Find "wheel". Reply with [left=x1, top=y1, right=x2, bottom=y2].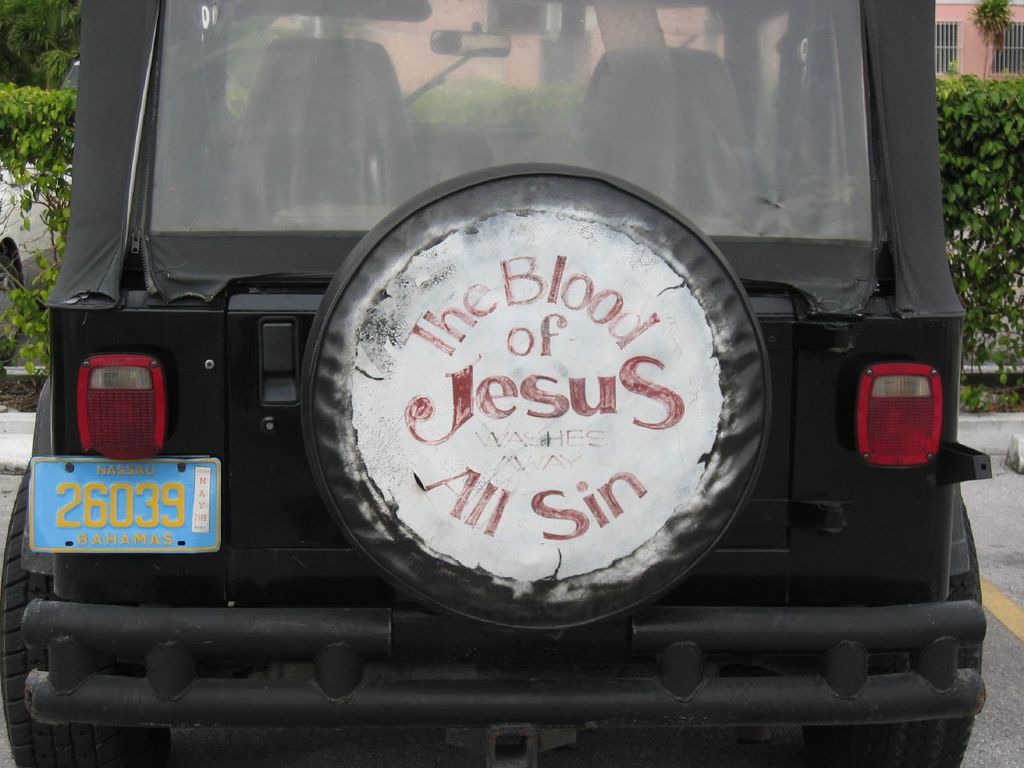
[left=806, top=509, right=994, bottom=767].
